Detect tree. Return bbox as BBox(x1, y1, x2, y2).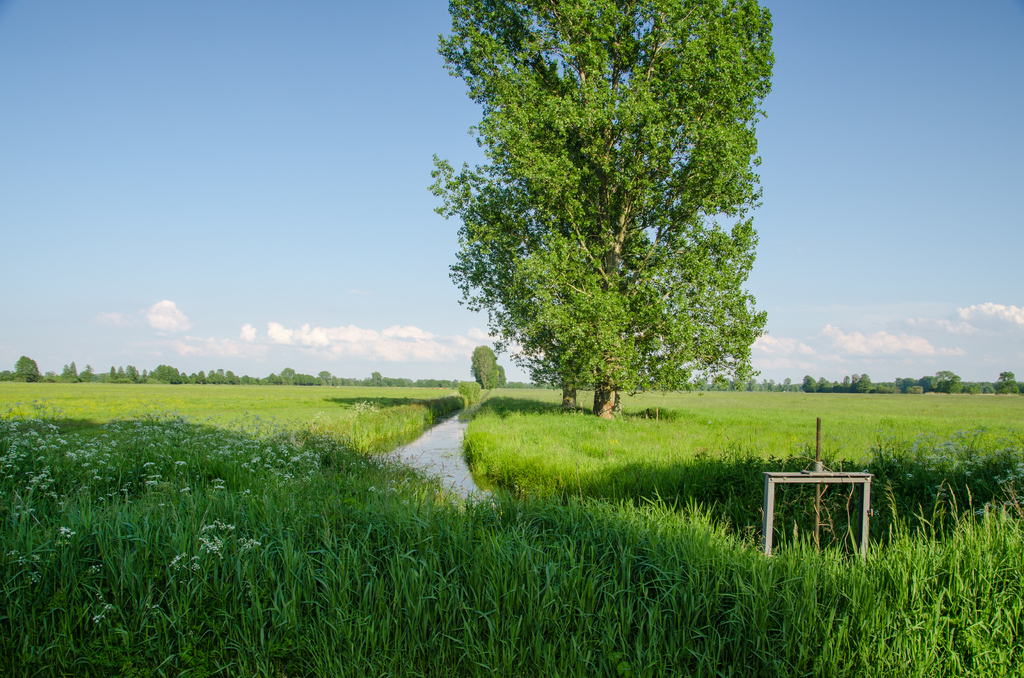
BBox(497, 362, 505, 385).
